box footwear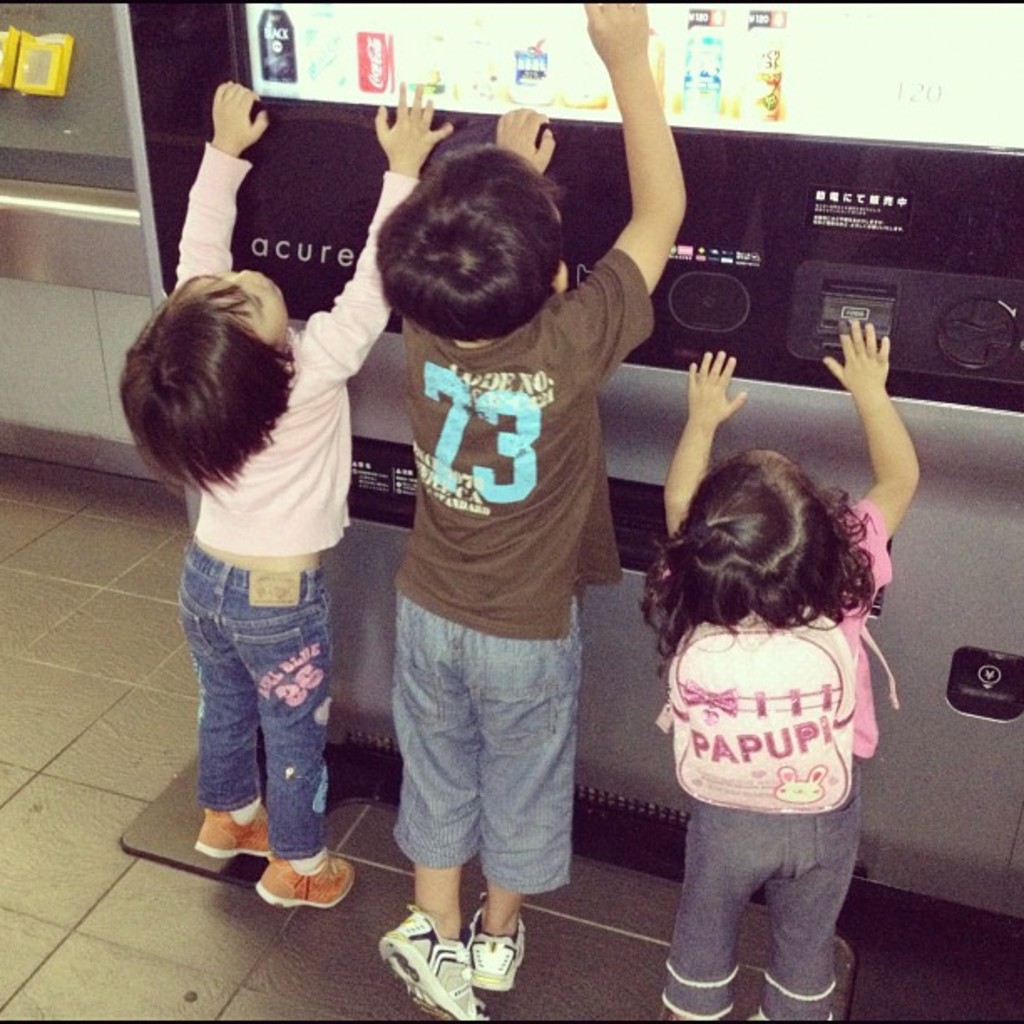
crop(196, 806, 305, 857)
